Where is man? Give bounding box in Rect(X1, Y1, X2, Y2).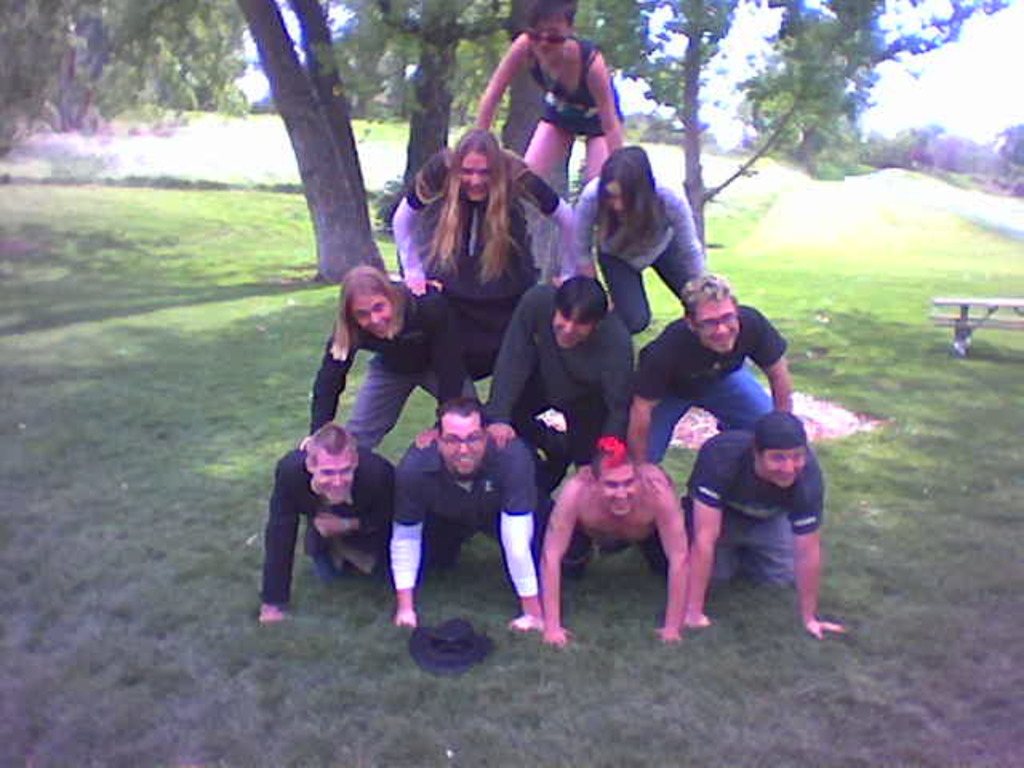
Rect(488, 275, 640, 504).
